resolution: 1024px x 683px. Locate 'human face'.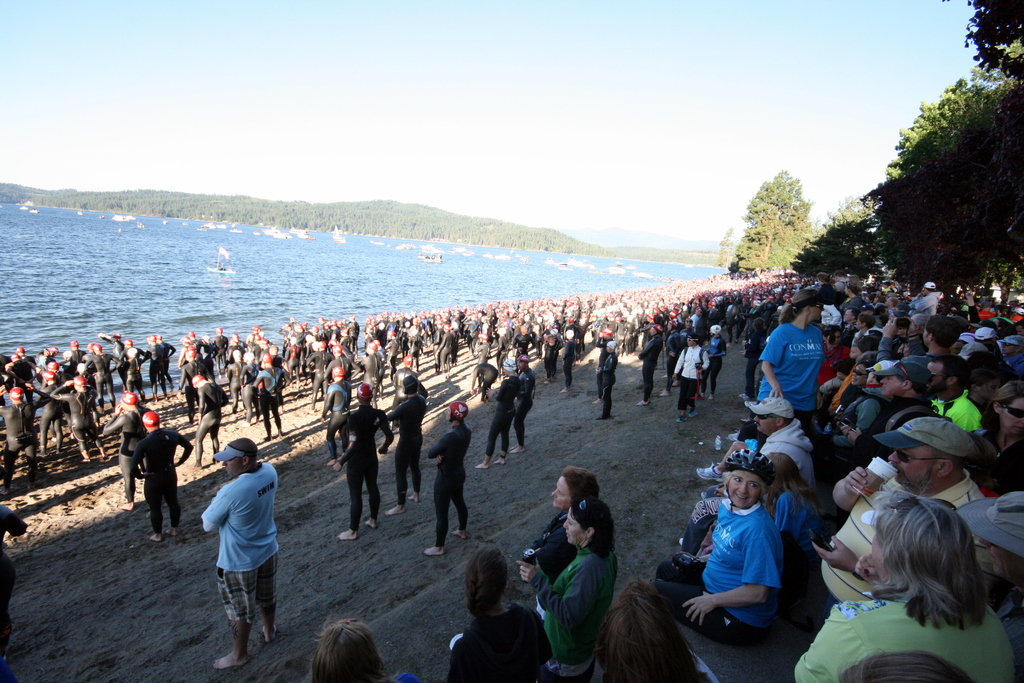
x1=925 y1=362 x2=950 y2=393.
